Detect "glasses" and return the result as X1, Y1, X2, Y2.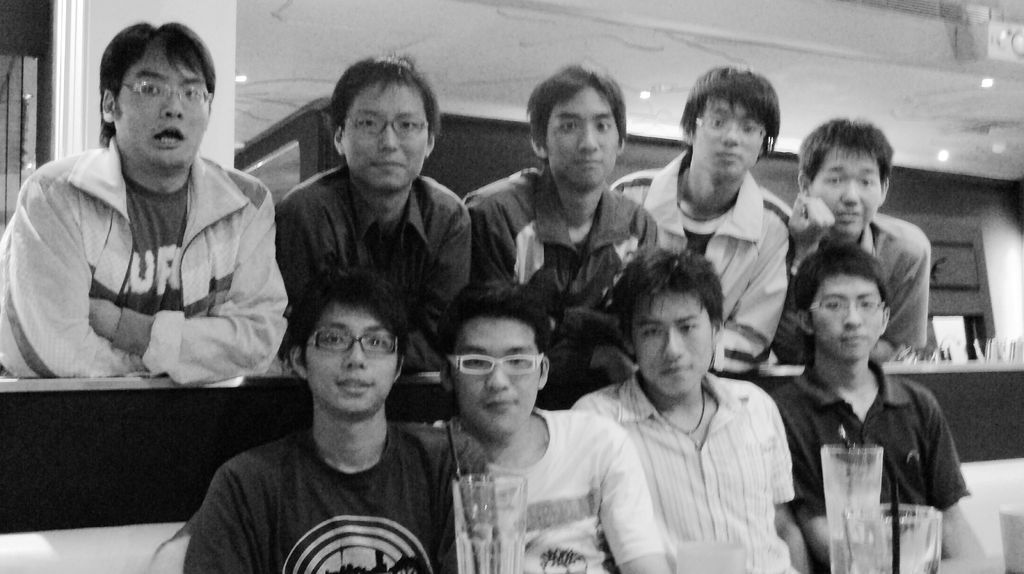
448, 352, 544, 372.
